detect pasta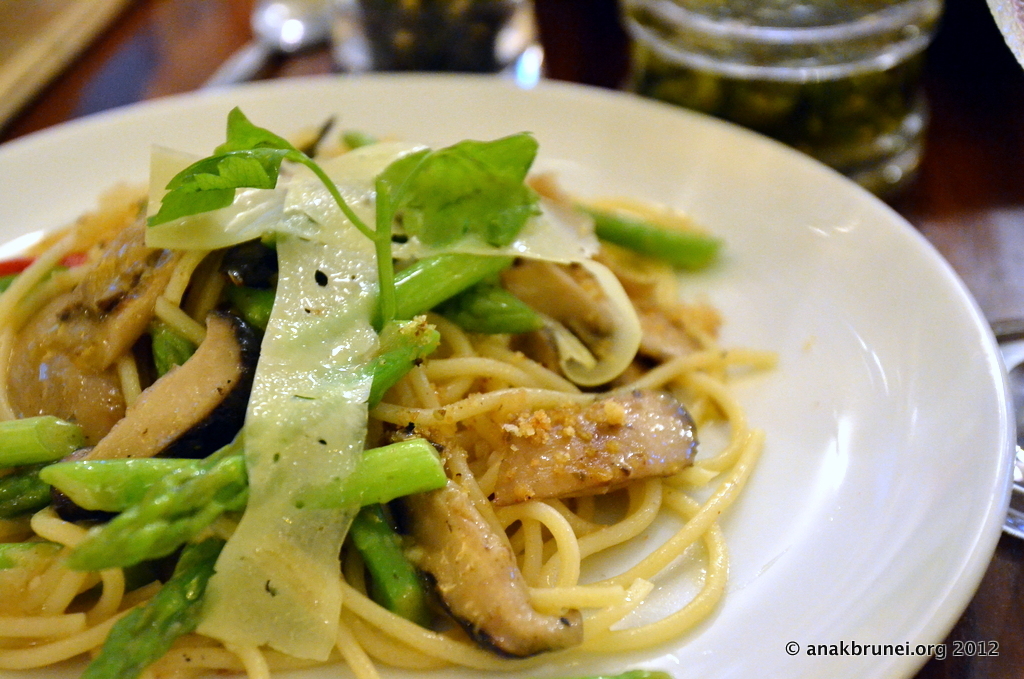
[x1=0, y1=178, x2=774, y2=678]
